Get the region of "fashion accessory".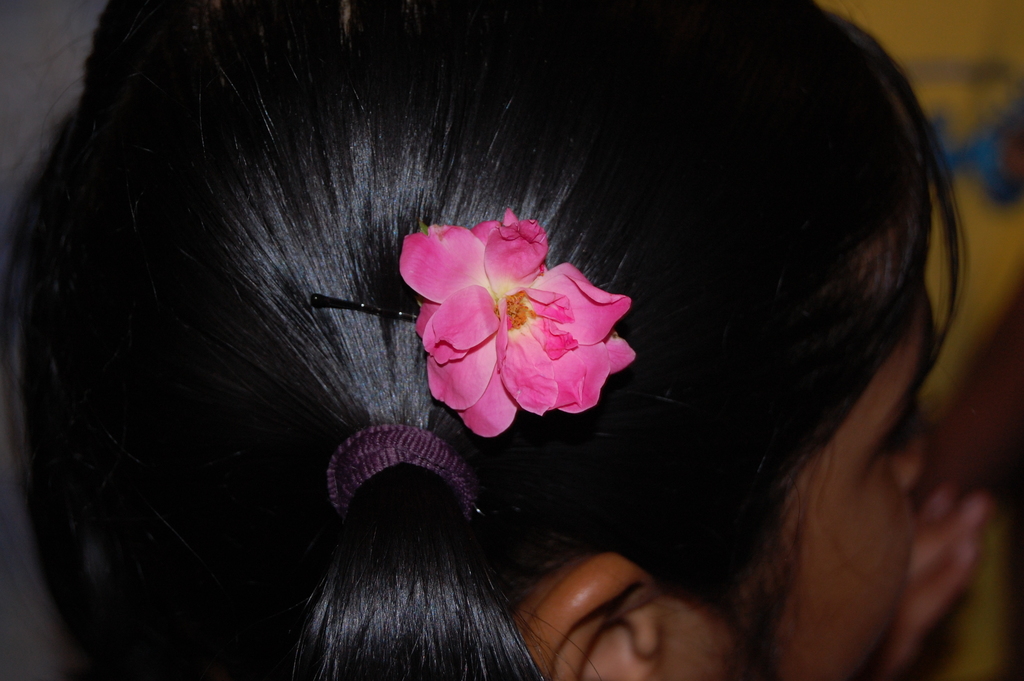
<bbox>325, 422, 481, 520</bbox>.
